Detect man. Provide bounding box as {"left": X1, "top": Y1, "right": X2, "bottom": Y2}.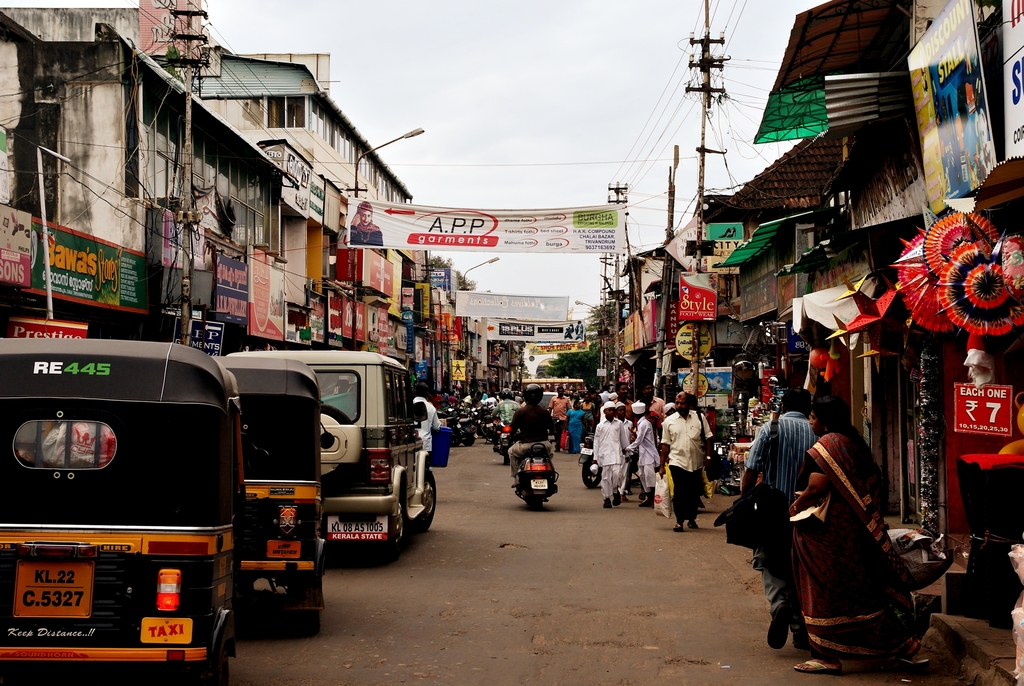
{"left": 742, "top": 383, "right": 823, "bottom": 656}.
